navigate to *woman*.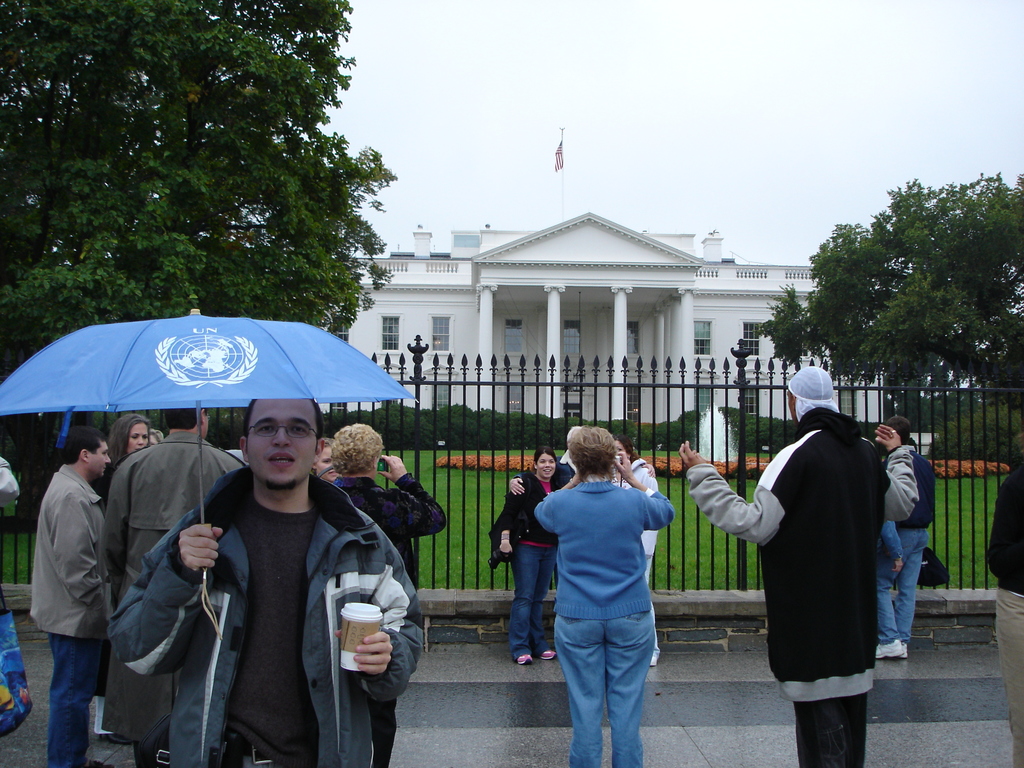
Navigation target: (x1=572, y1=432, x2=668, y2=674).
